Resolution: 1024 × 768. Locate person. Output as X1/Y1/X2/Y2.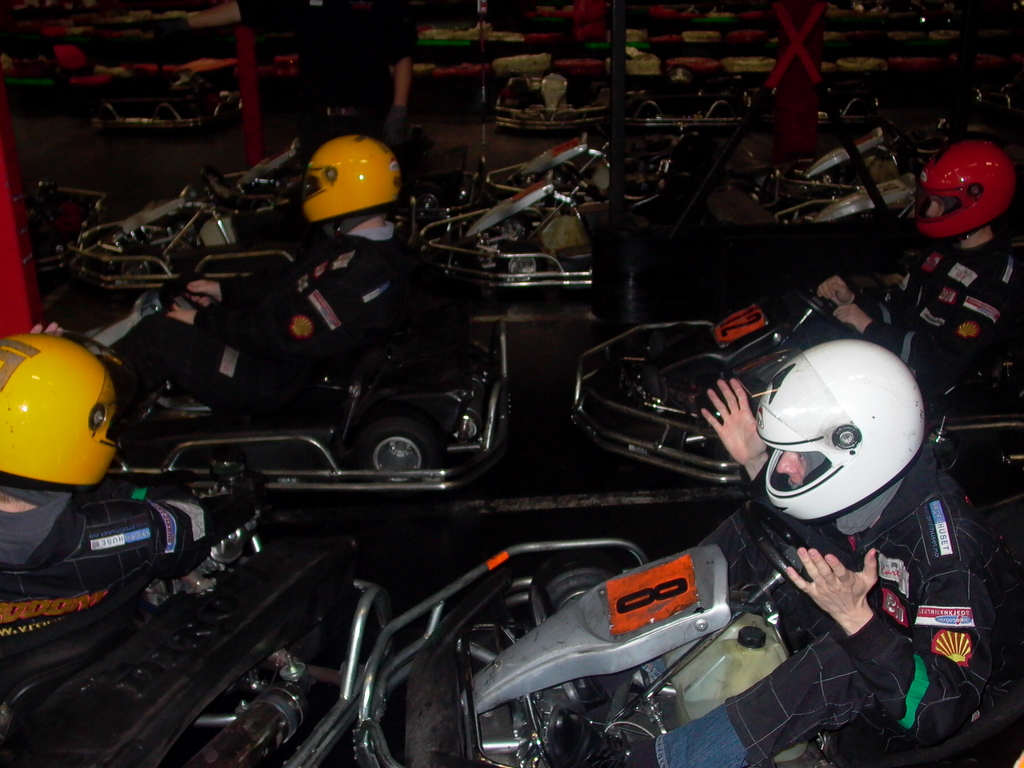
623/296/980/752.
